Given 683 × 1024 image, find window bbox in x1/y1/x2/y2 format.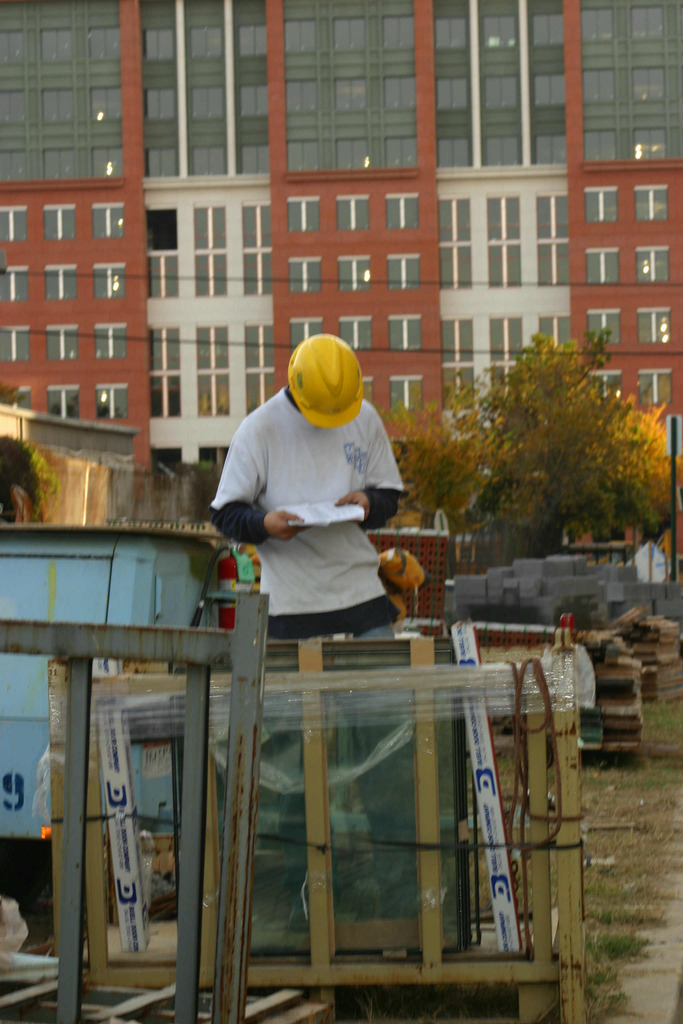
242/250/272/297.
